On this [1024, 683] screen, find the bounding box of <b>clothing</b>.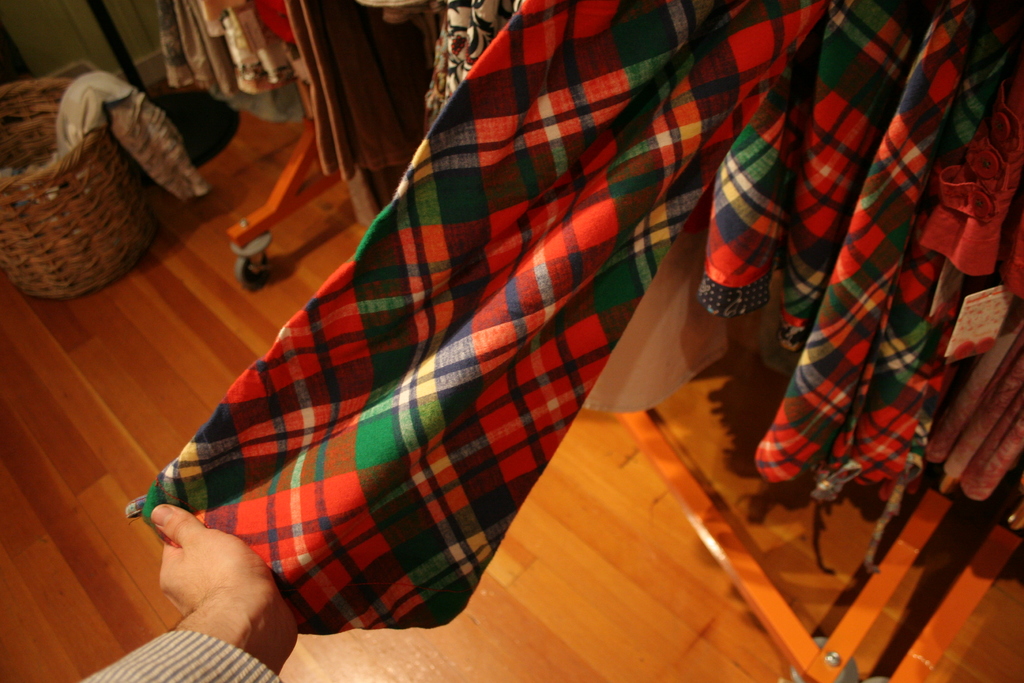
Bounding box: {"x1": 74, "y1": 628, "x2": 278, "y2": 682}.
